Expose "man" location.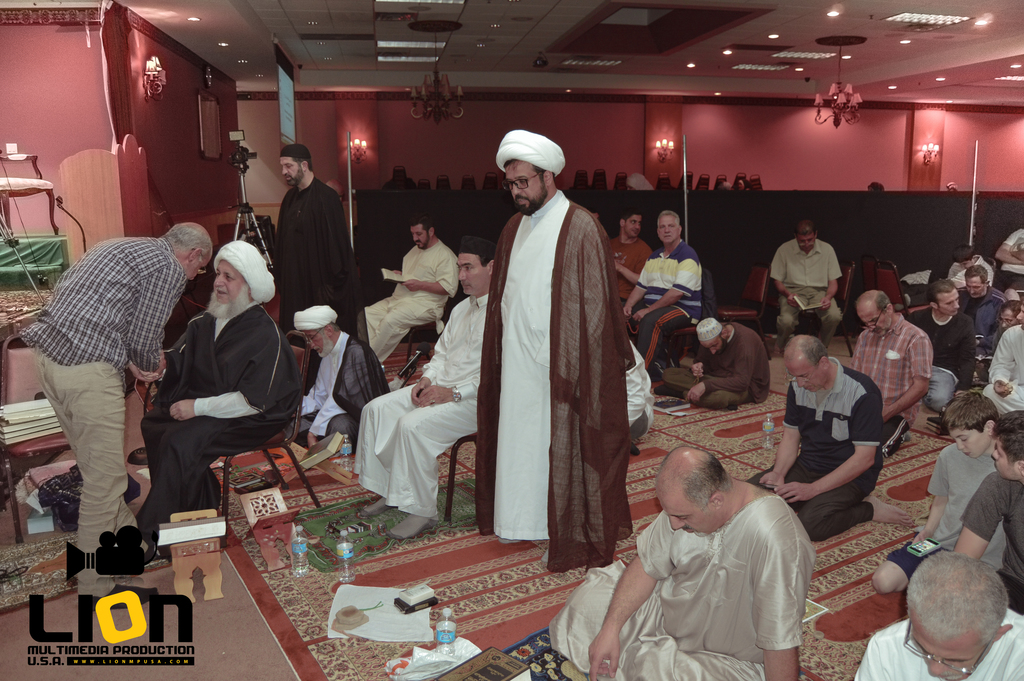
Exposed at box=[900, 275, 988, 413].
